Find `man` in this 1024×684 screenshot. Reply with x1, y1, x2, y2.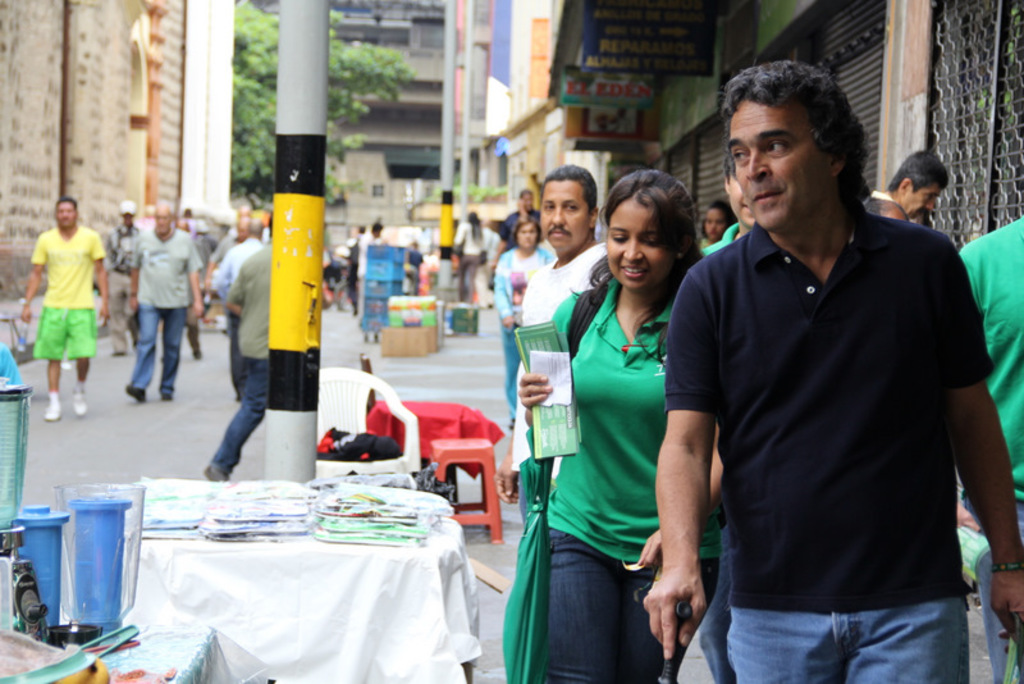
356, 218, 384, 320.
